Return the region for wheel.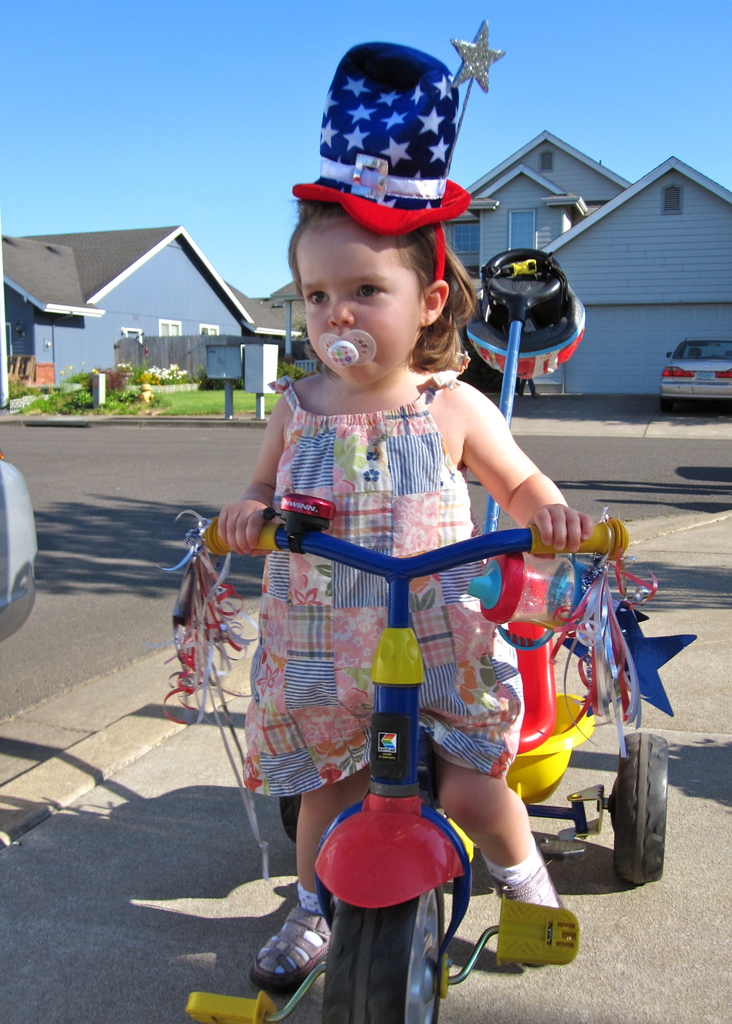
(615, 748, 683, 890).
